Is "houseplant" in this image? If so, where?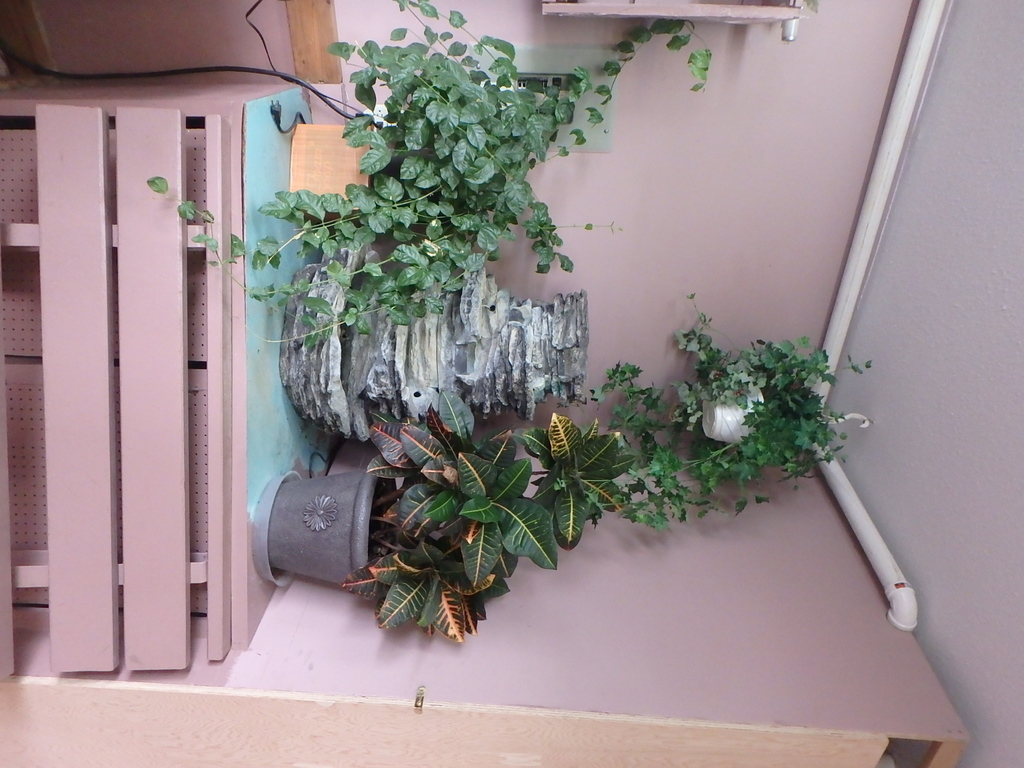
Yes, at 587 287 879 532.
